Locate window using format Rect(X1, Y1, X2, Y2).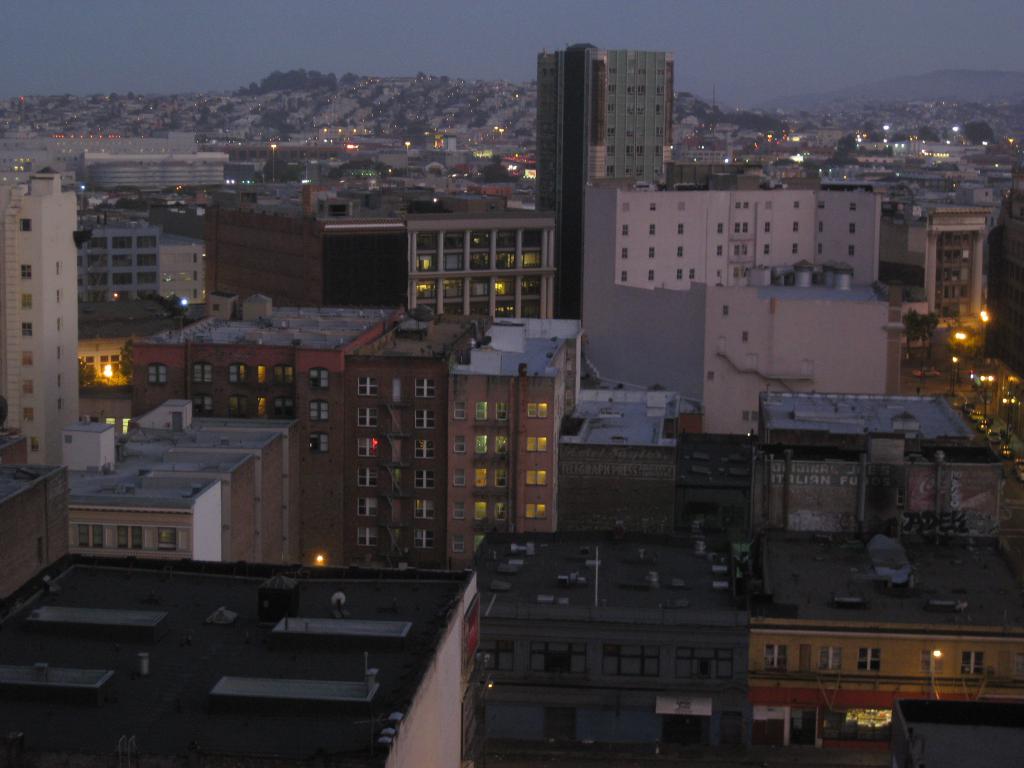
Rect(314, 368, 326, 389).
